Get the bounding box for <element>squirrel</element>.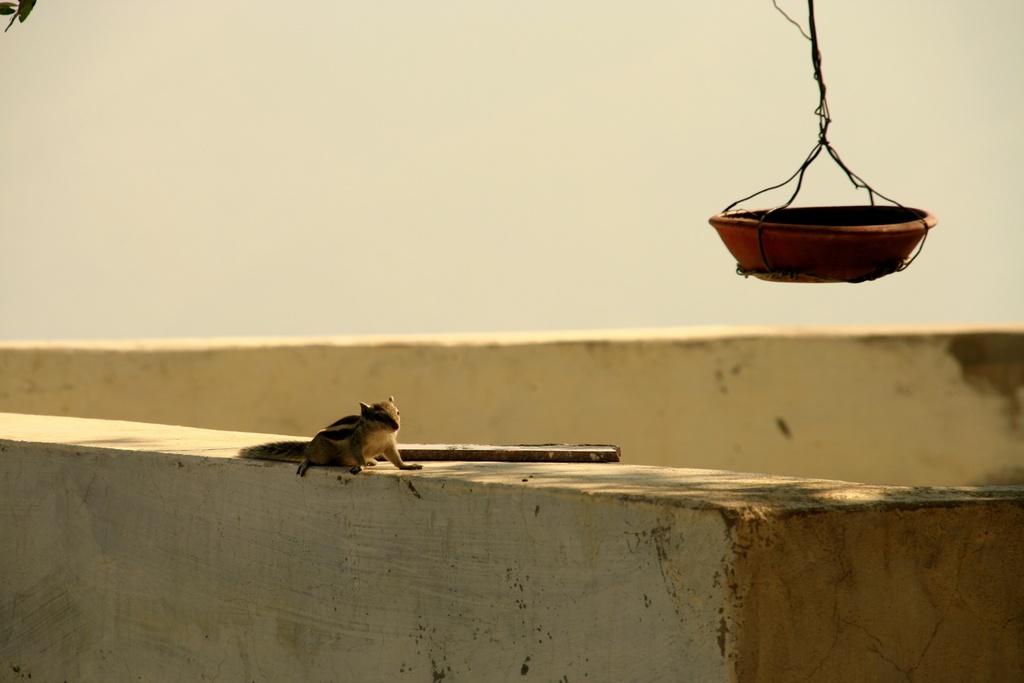
select_region(235, 391, 422, 477).
